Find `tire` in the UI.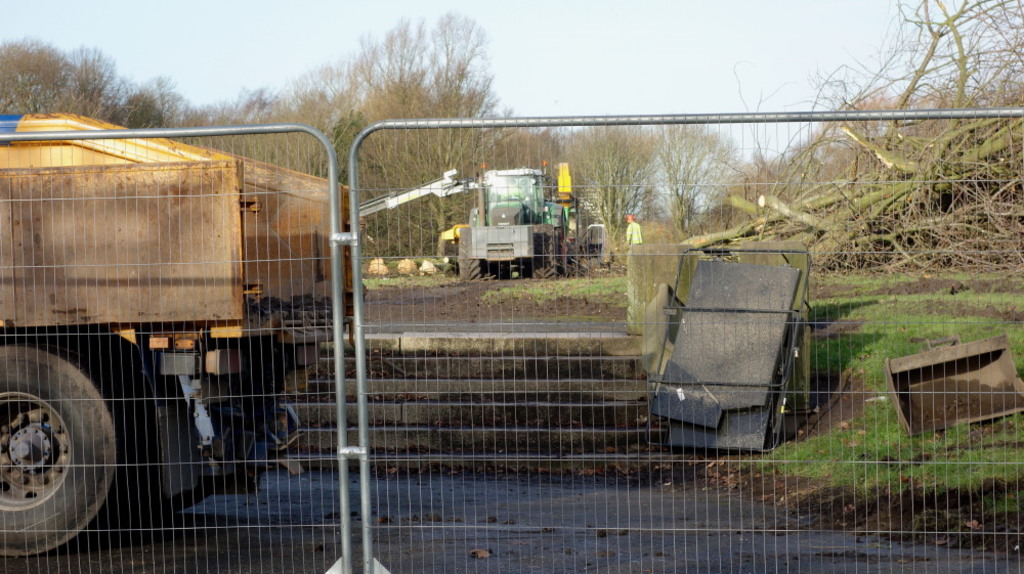
UI element at rect(459, 226, 480, 280).
